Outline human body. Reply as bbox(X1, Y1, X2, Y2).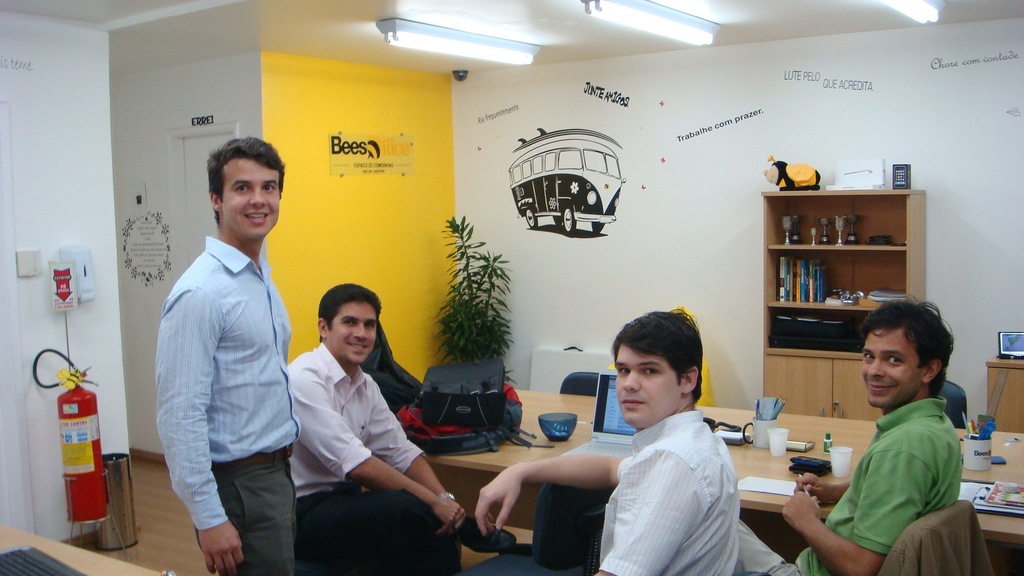
bbox(143, 100, 309, 575).
